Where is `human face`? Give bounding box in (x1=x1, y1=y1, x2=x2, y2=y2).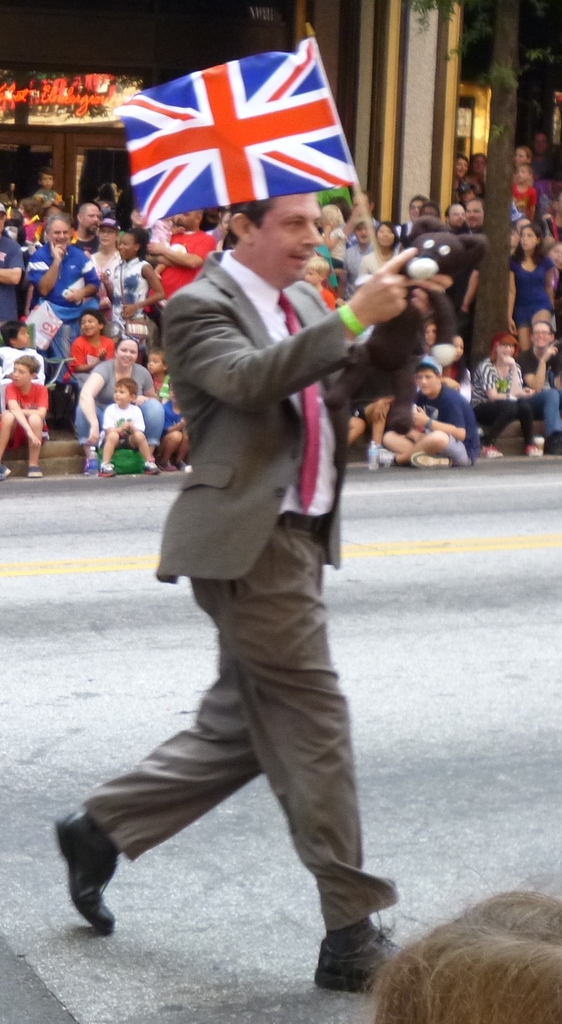
(x1=472, y1=154, x2=484, y2=173).
